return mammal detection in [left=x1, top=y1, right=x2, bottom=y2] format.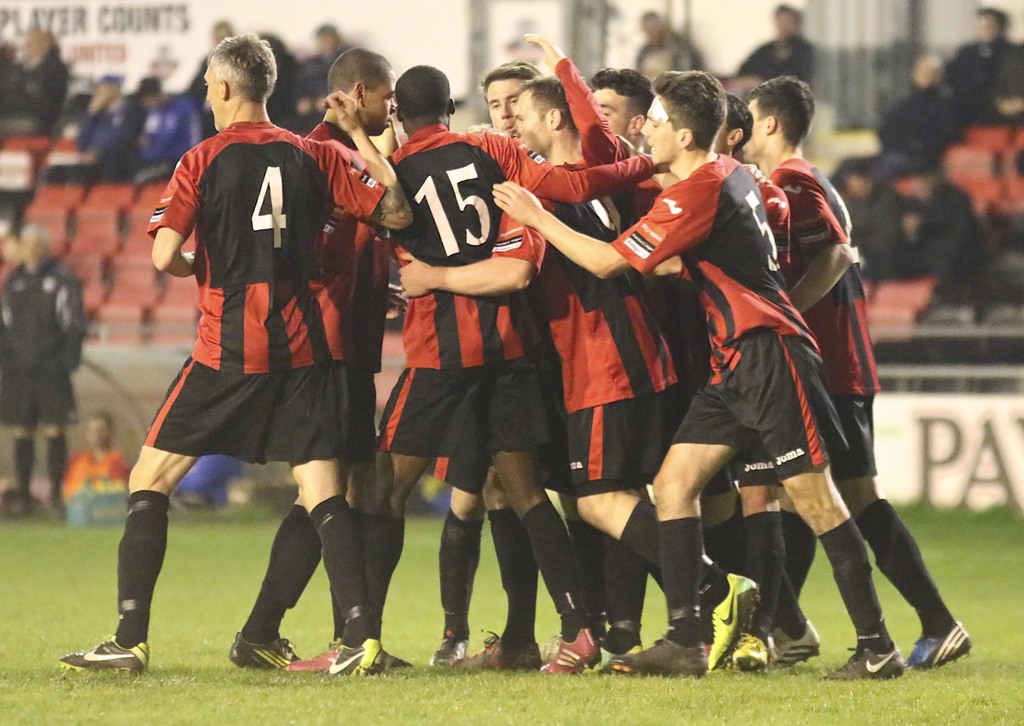
[left=0, top=221, right=89, bottom=510].
